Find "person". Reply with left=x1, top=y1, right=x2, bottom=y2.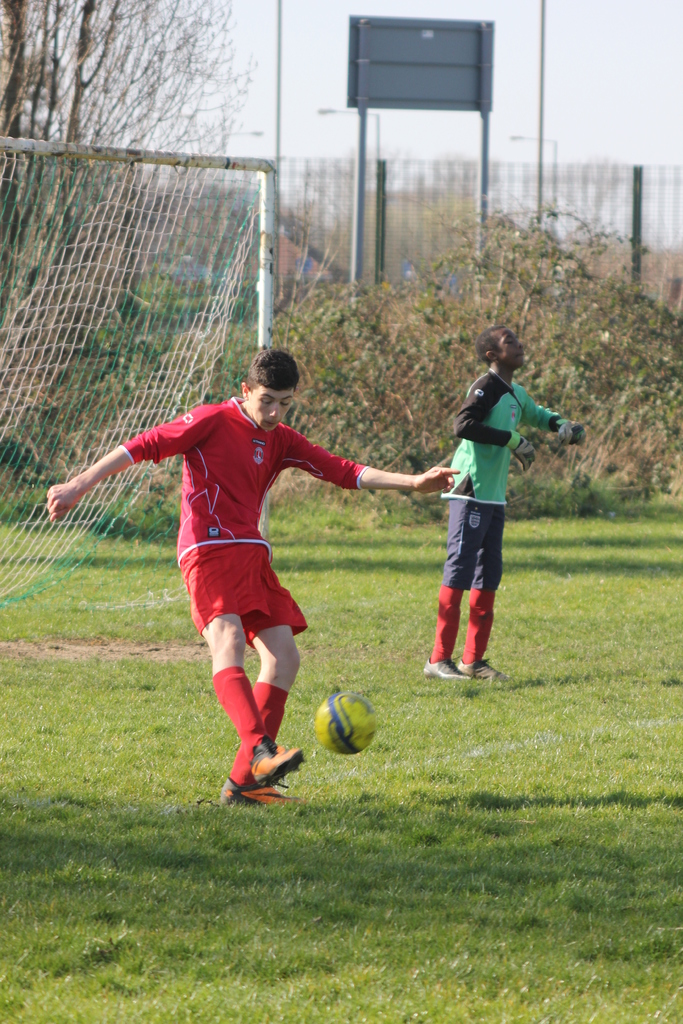
left=390, top=234, right=473, bottom=300.
